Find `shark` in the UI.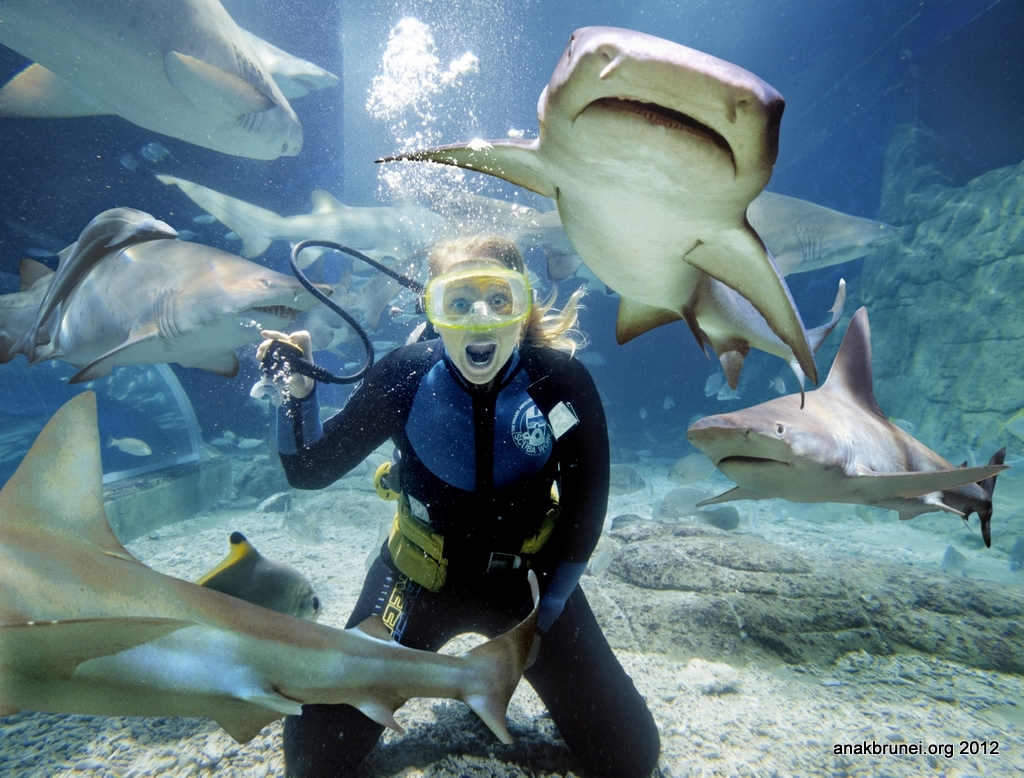
UI element at crop(1, 0, 301, 156).
